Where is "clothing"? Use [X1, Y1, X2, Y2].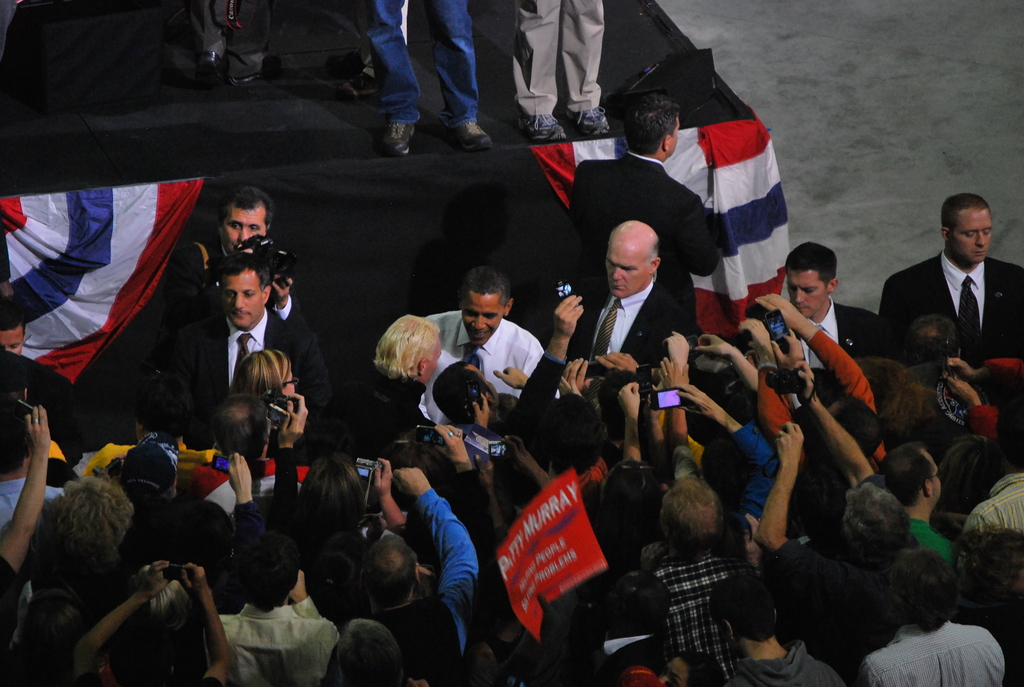
[211, 603, 344, 684].
